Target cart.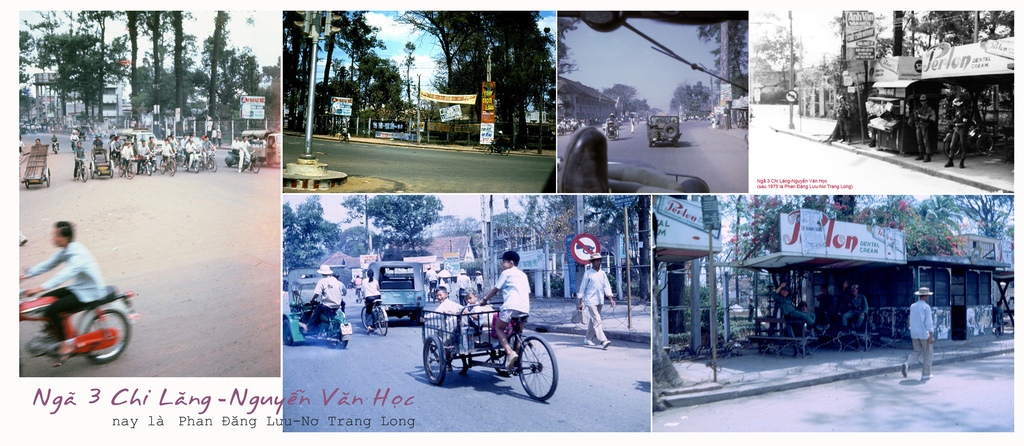
Target region: 25 164 51 188.
